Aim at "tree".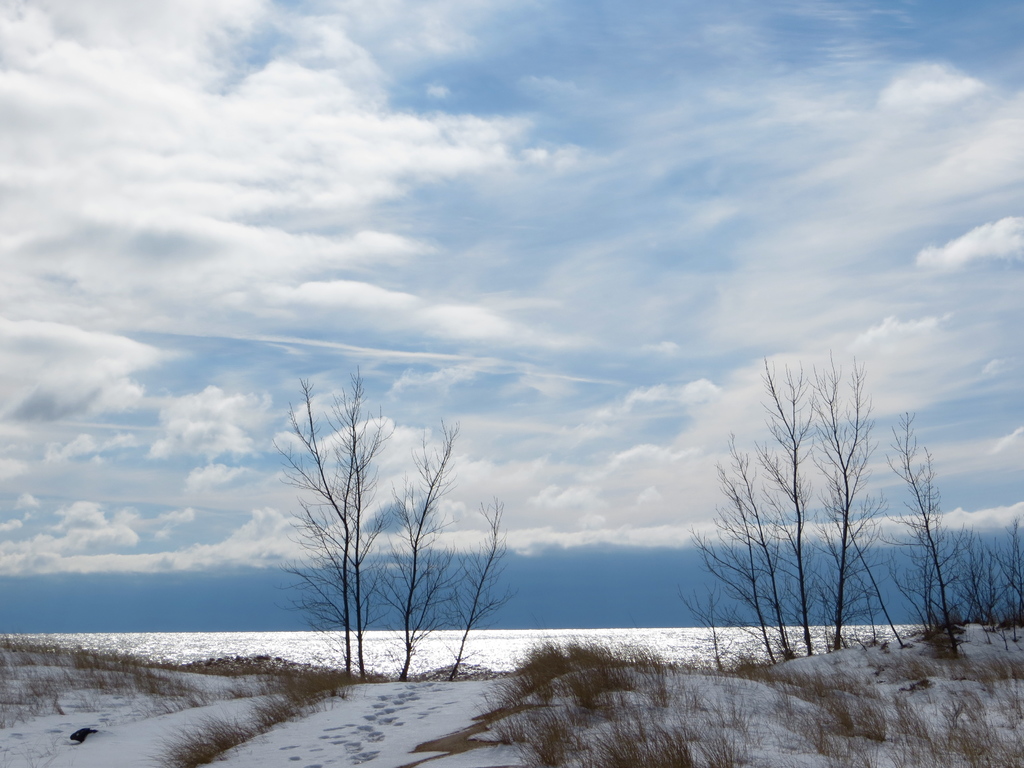
Aimed at box(374, 417, 467, 682).
